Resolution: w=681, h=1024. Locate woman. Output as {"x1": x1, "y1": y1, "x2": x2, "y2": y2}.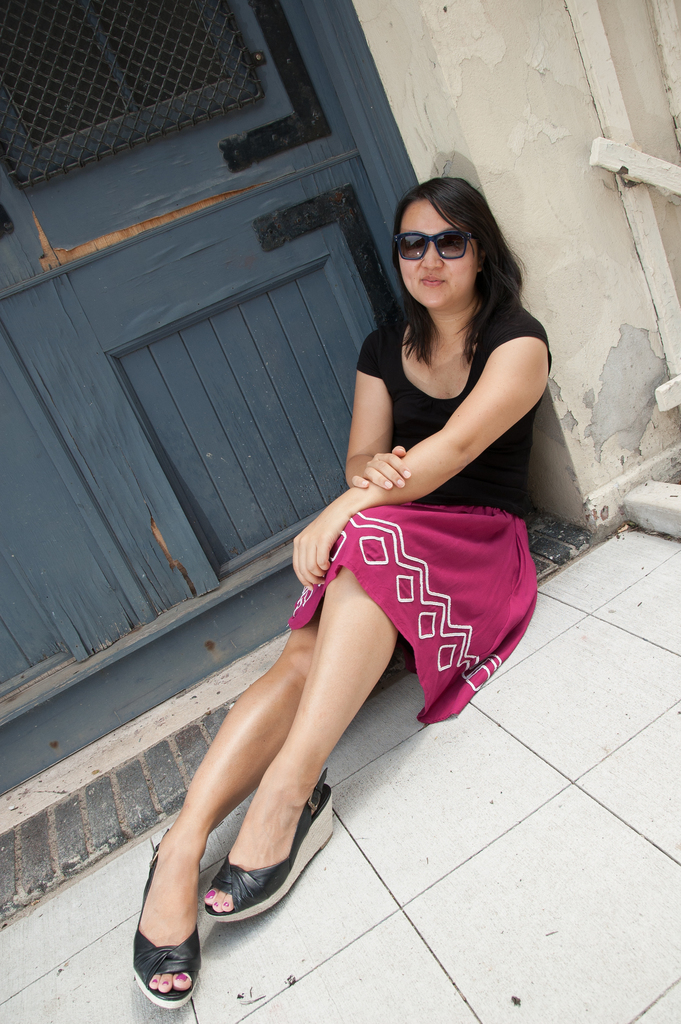
{"x1": 131, "y1": 175, "x2": 555, "y2": 1007}.
